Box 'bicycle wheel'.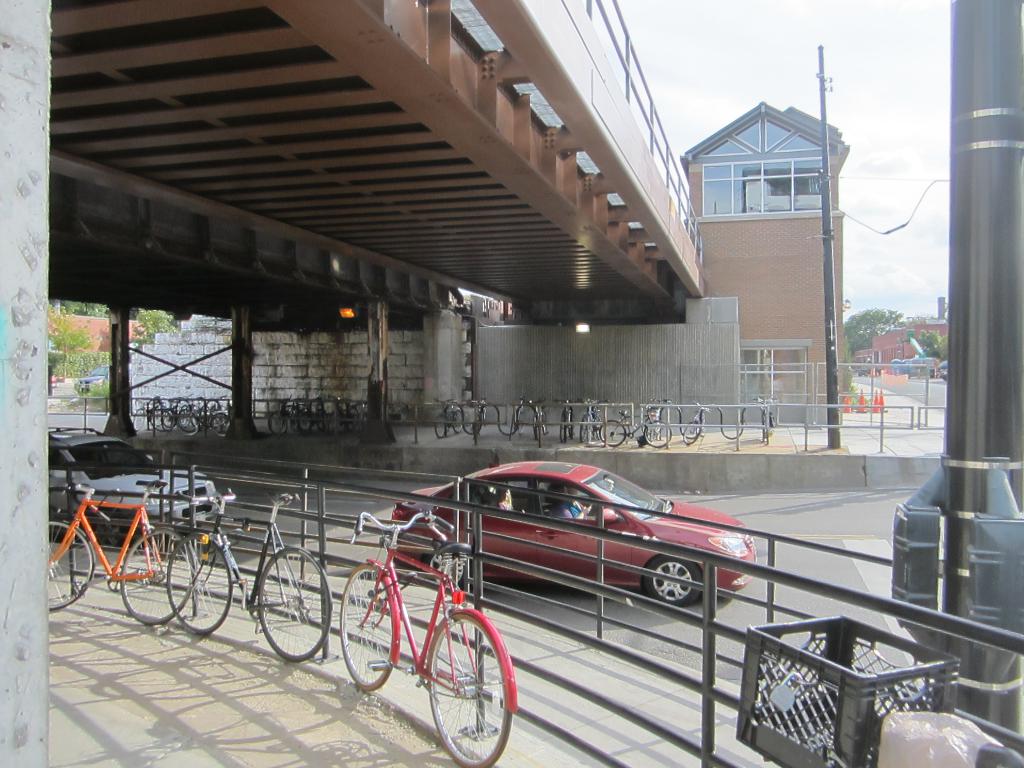
locate(597, 422, 626, 447).
